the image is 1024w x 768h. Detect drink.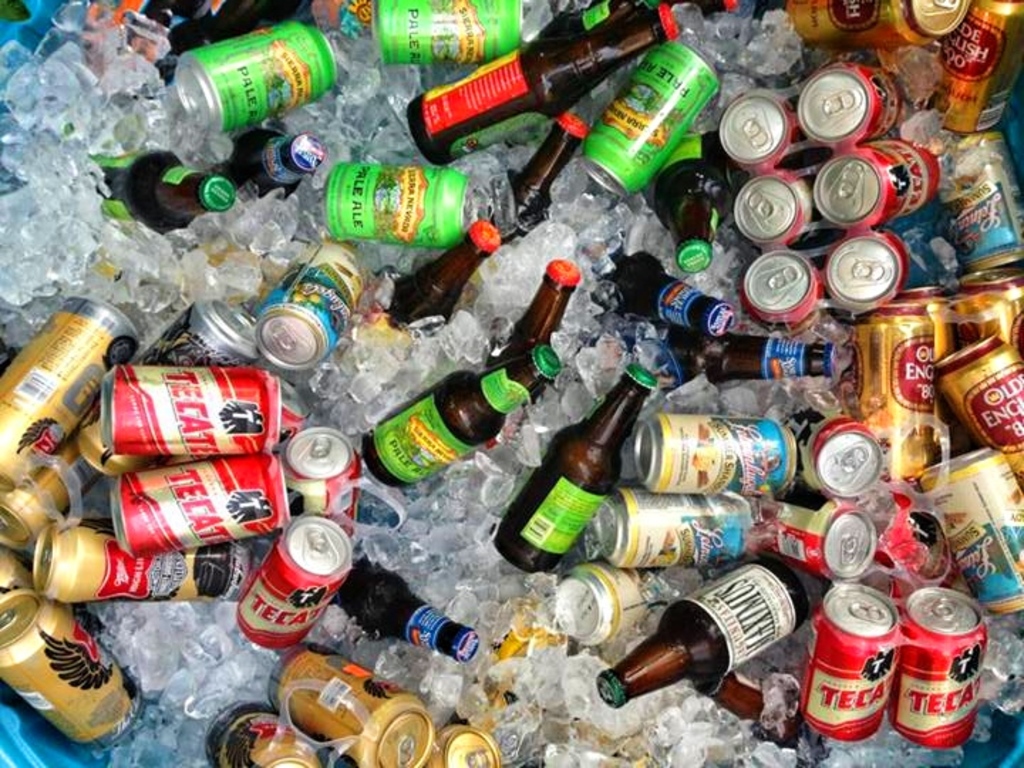
Detection: (left=594, top=550, right=809, bottom=710).
